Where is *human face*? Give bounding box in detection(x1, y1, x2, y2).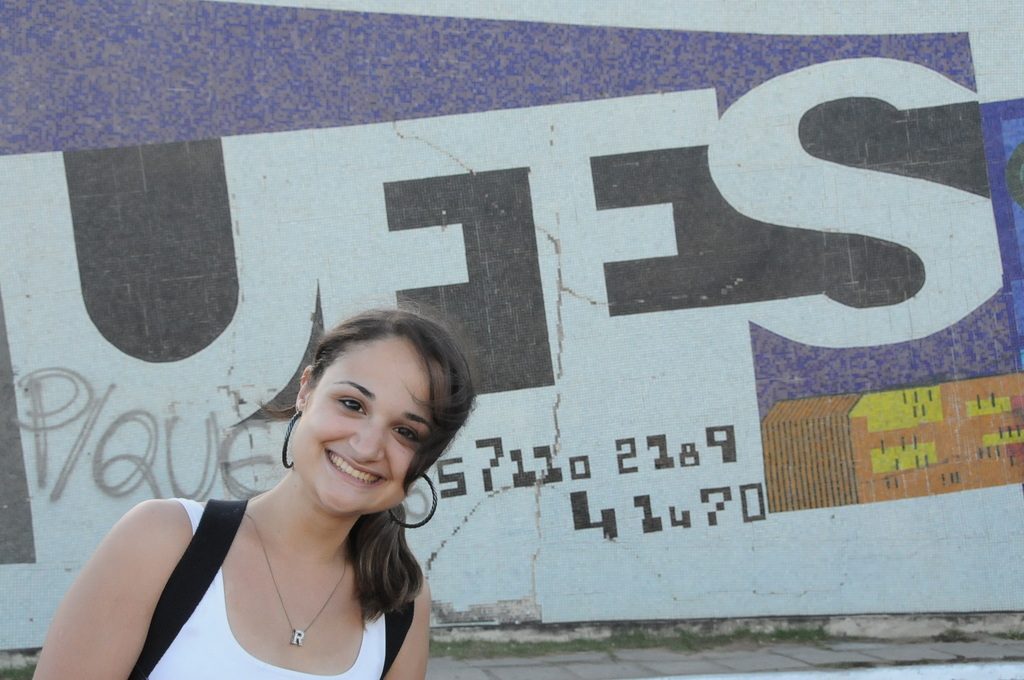
detection(291, 336, 436, 508).
